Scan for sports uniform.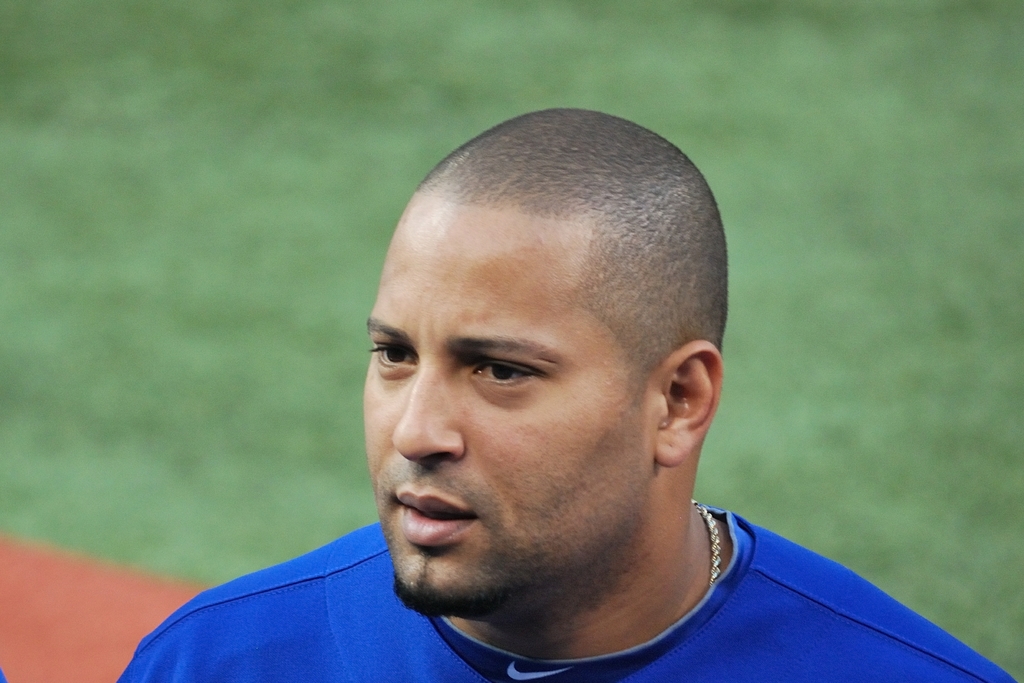
Scan result: pyautogui.locateOnScreen(104, 516, 1023, 681).
